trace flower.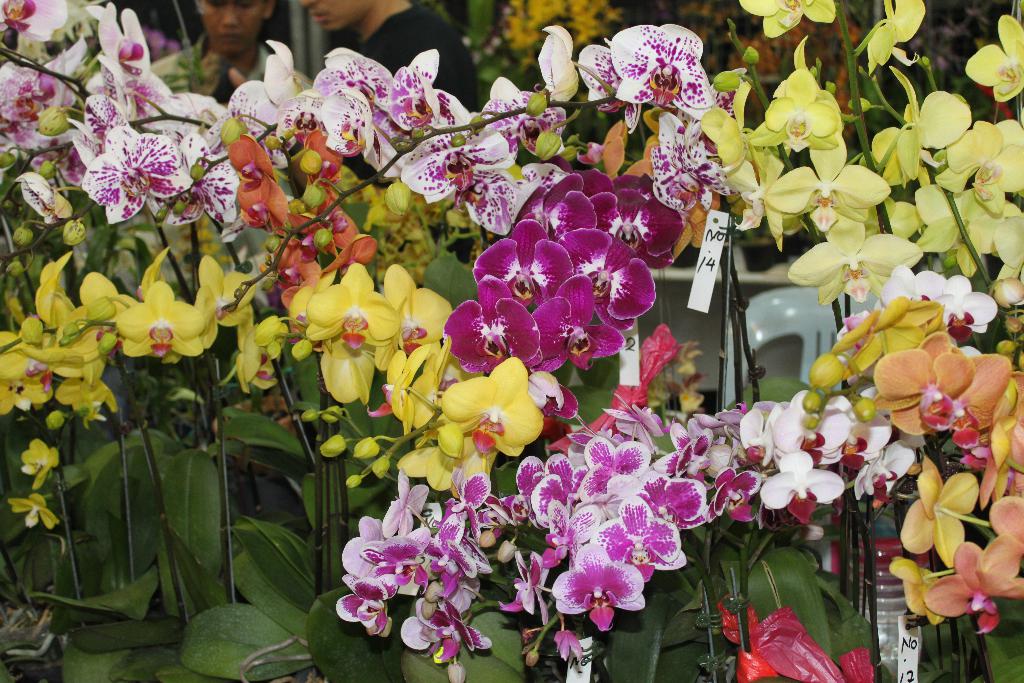
Traced to select_region(535, 28, 580, 111).
